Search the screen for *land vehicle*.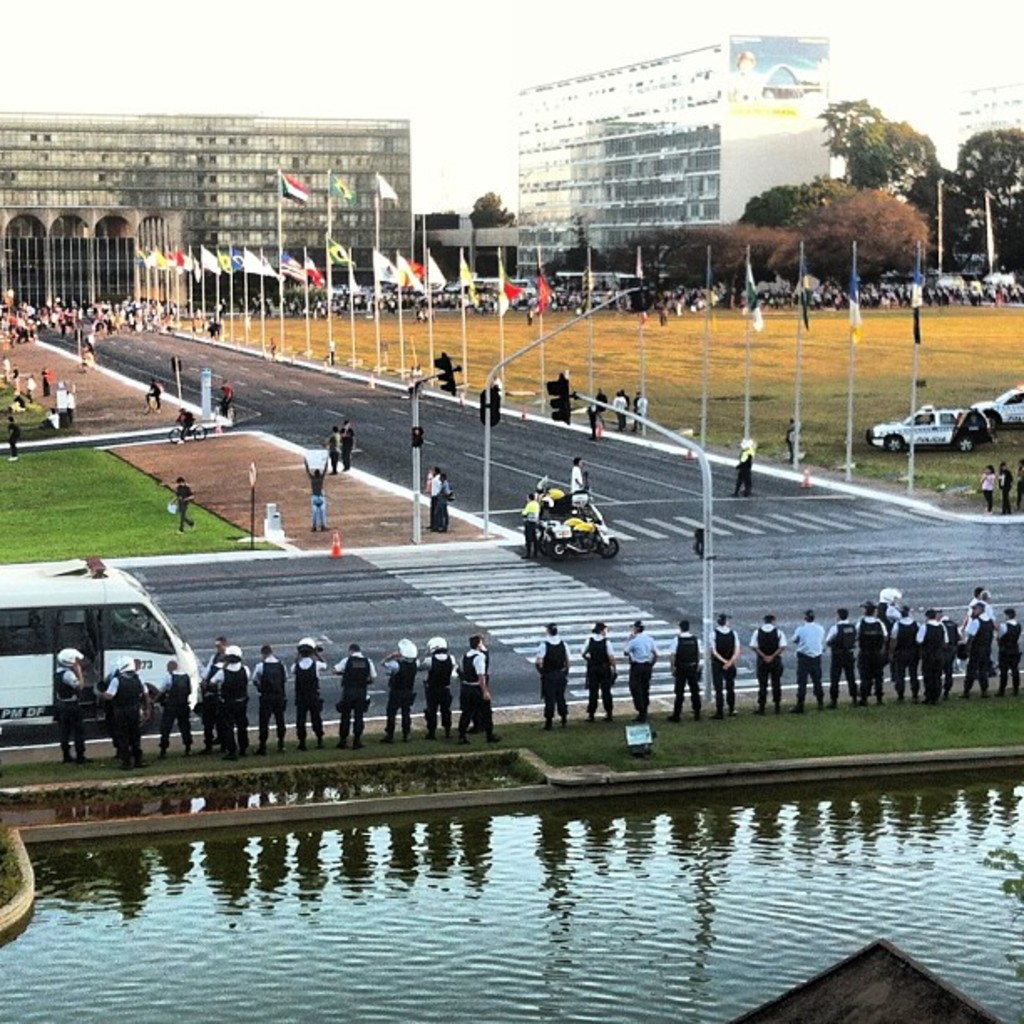
Found at (982, 383, 1022, 428).
